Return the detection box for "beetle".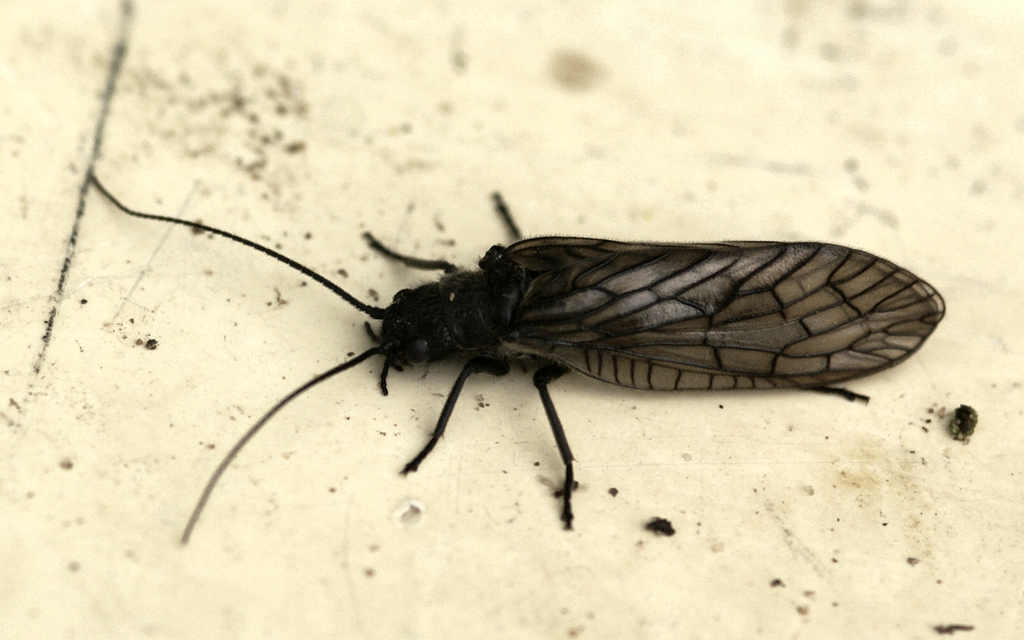
[145, 190, 949, 550].
